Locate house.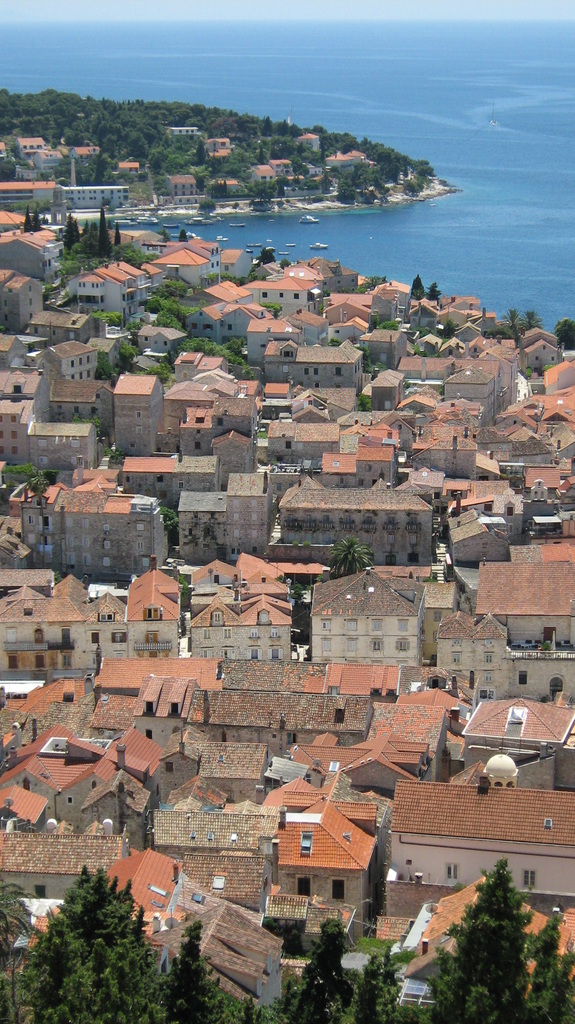
Bounding box: BBox(86, 769, 147, 841).
